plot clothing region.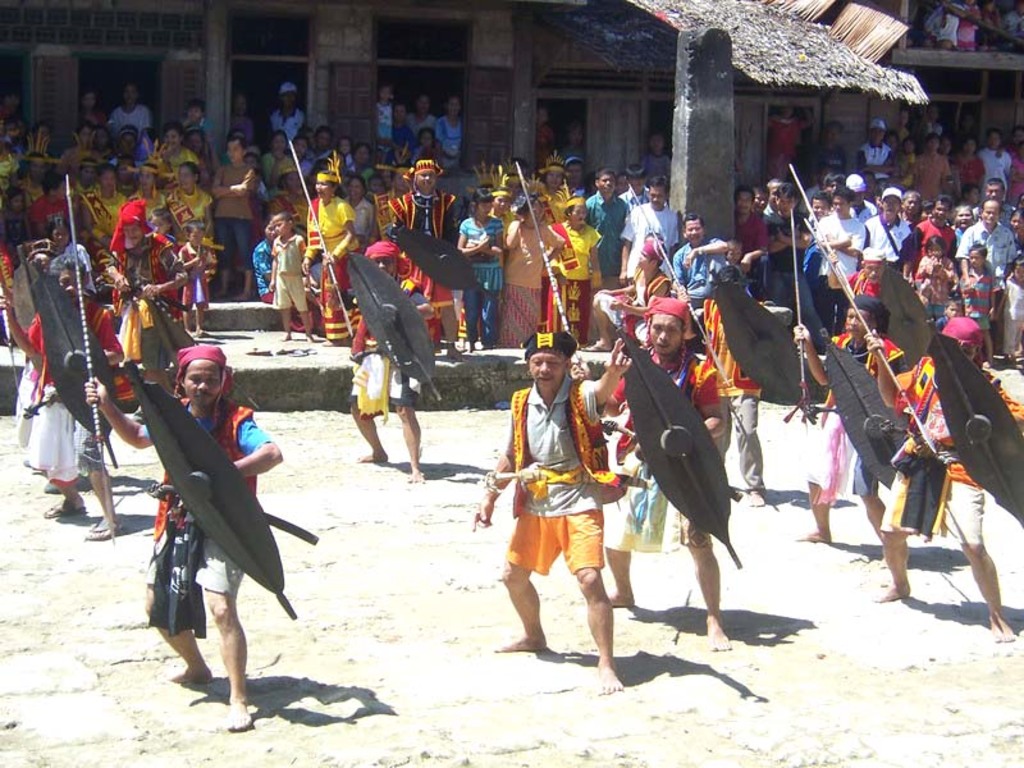
Plotted at 110,224,184,371.
